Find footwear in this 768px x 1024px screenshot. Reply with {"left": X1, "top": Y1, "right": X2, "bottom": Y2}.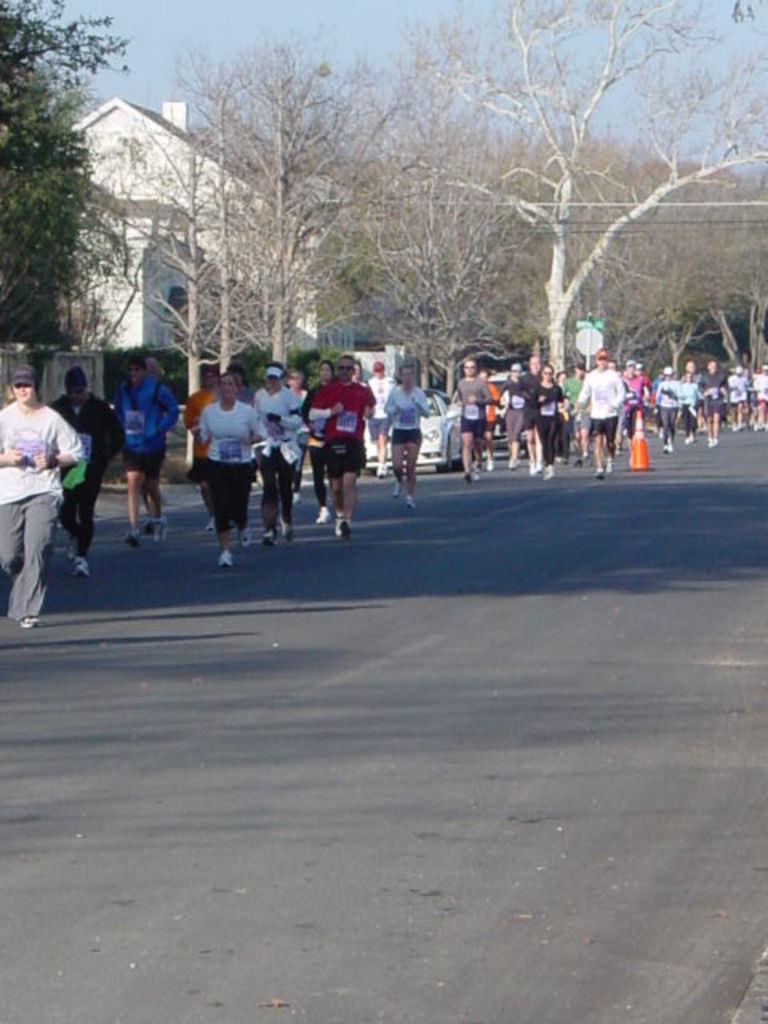
{"left": 333, "top": 520, "right": 346, "bottom": 539}.
